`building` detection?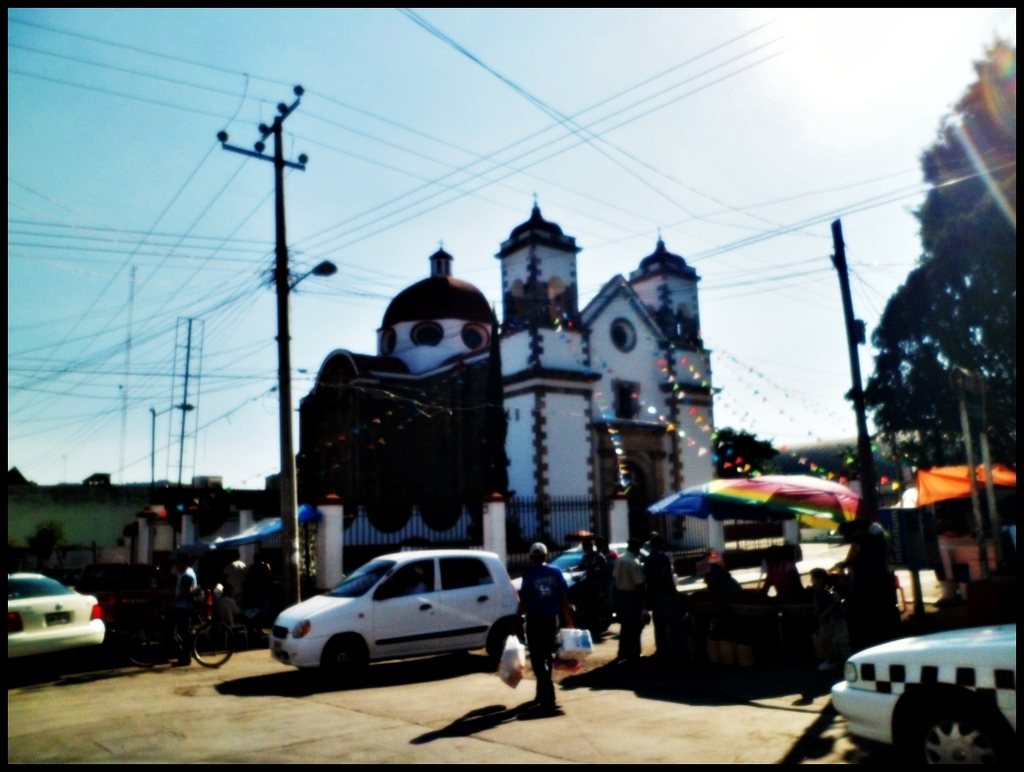
Rect(2, 467, 166, 547)
